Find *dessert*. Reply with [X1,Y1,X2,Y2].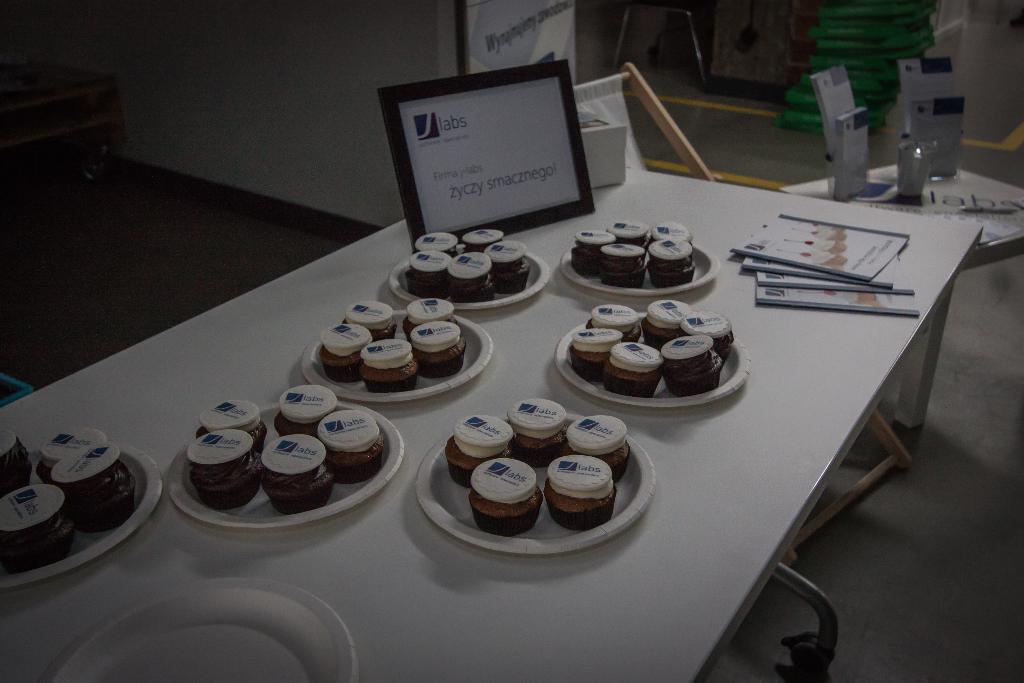
[483,234,525,293].
